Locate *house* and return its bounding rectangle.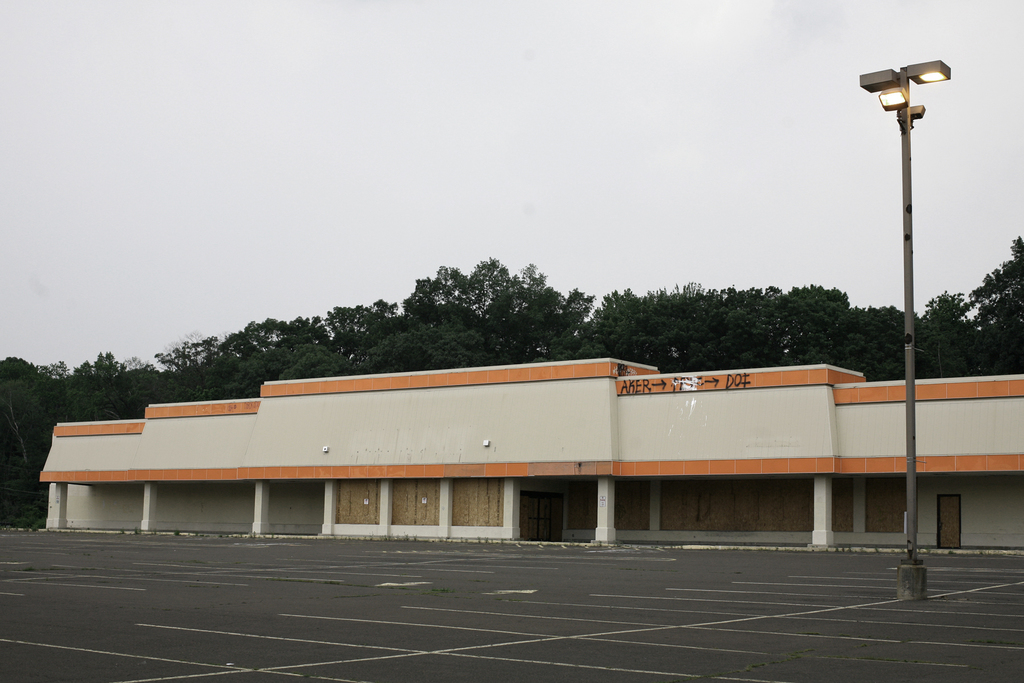
(left=26, top=320, right=996, bottom=572).
